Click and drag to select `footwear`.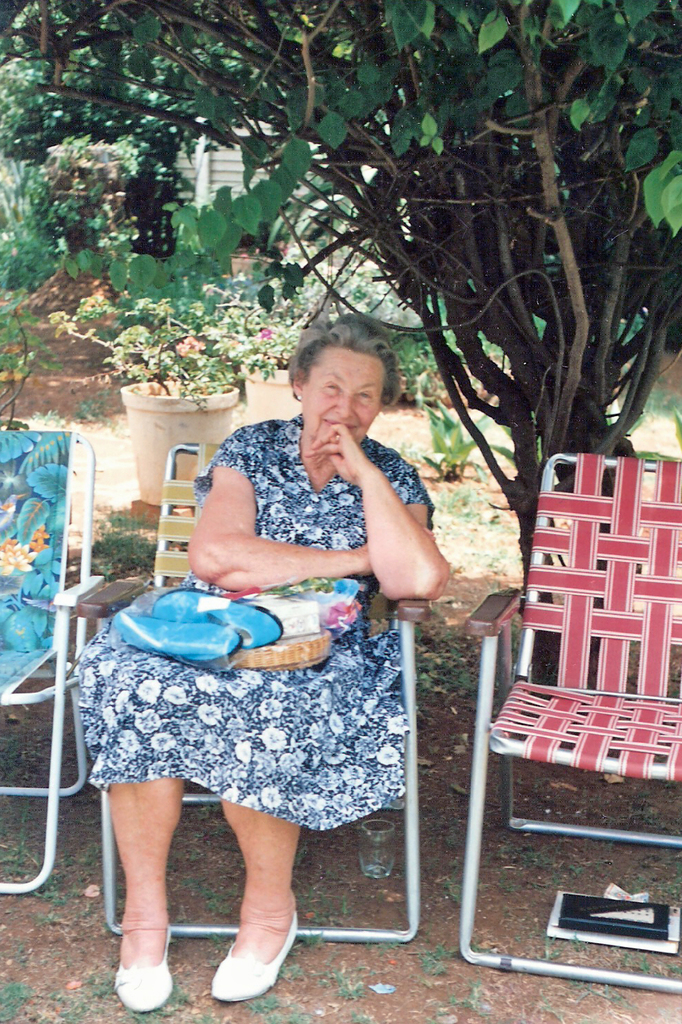
Selection: pyautogui.locateOnScreen(120, 897, 180, 1007).
